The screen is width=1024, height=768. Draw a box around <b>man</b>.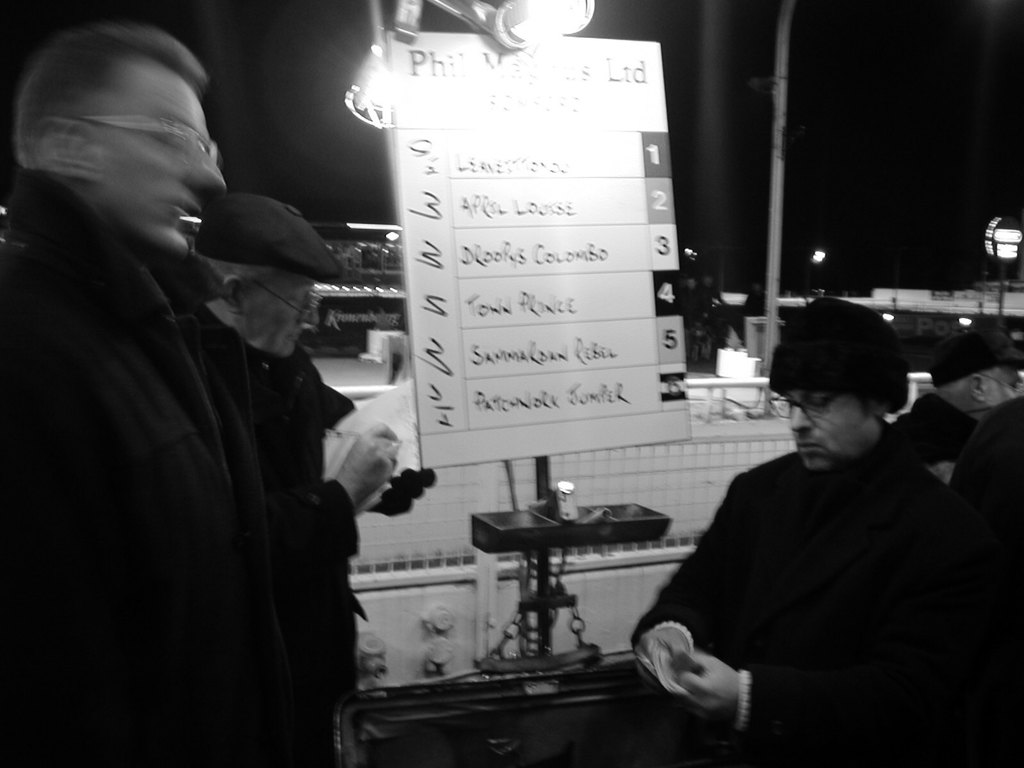
Rect(0, 24, 408, 767).
